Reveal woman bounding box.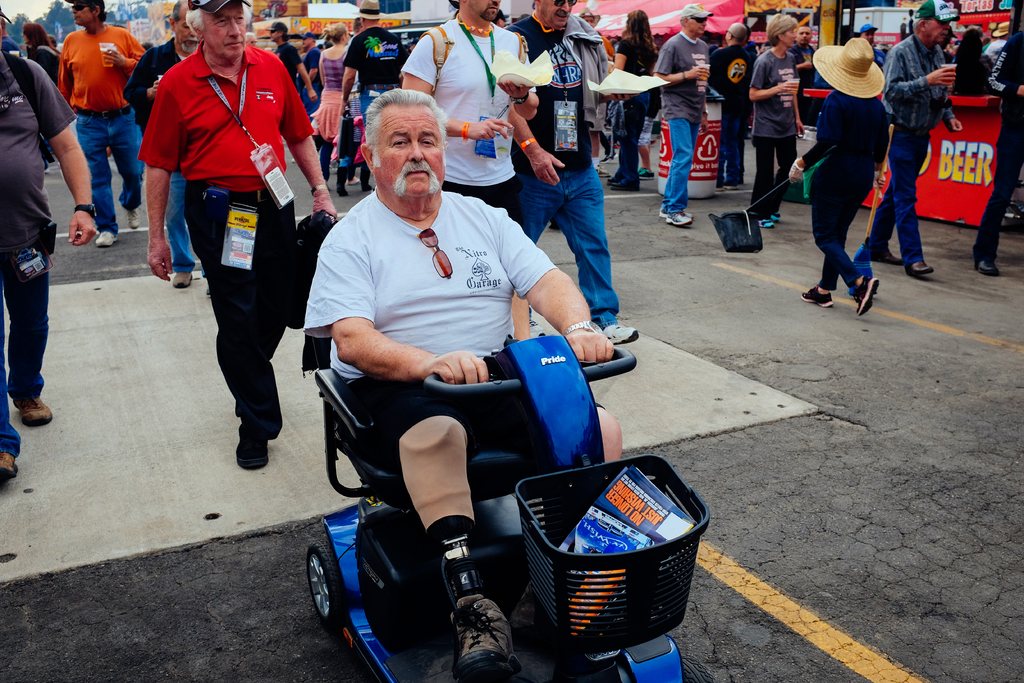
Revealed: bbox=(307, 19, 353, 188).
